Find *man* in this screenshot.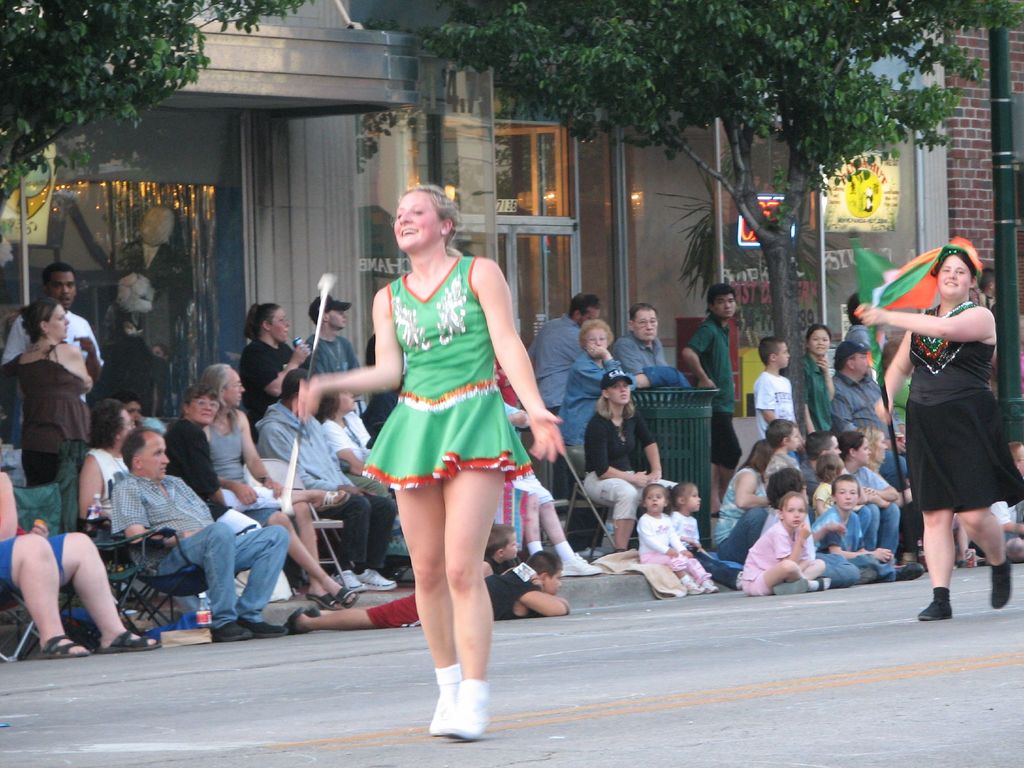
The bounding box for *man* is (left=253, top=365, right=394, bottom=596).
